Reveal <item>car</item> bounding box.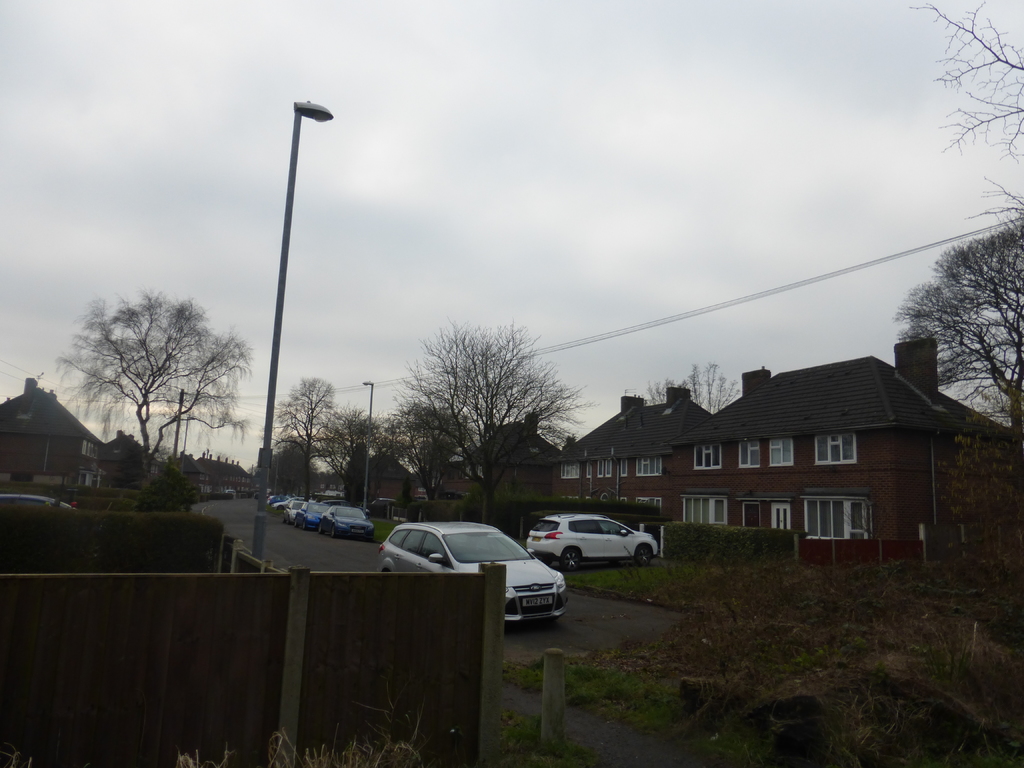
Revealed: x1=533, y1=521, x2=666, y2=584.
